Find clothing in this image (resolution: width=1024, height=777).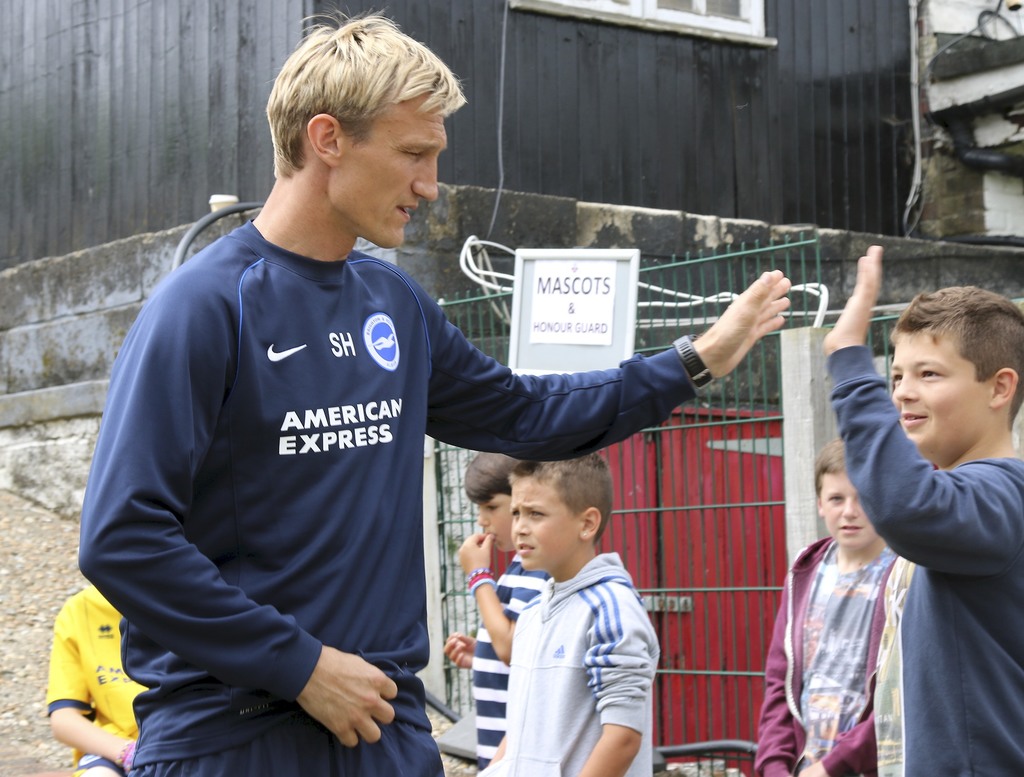
[left=826, top=332, right=1023, bottom=749].
